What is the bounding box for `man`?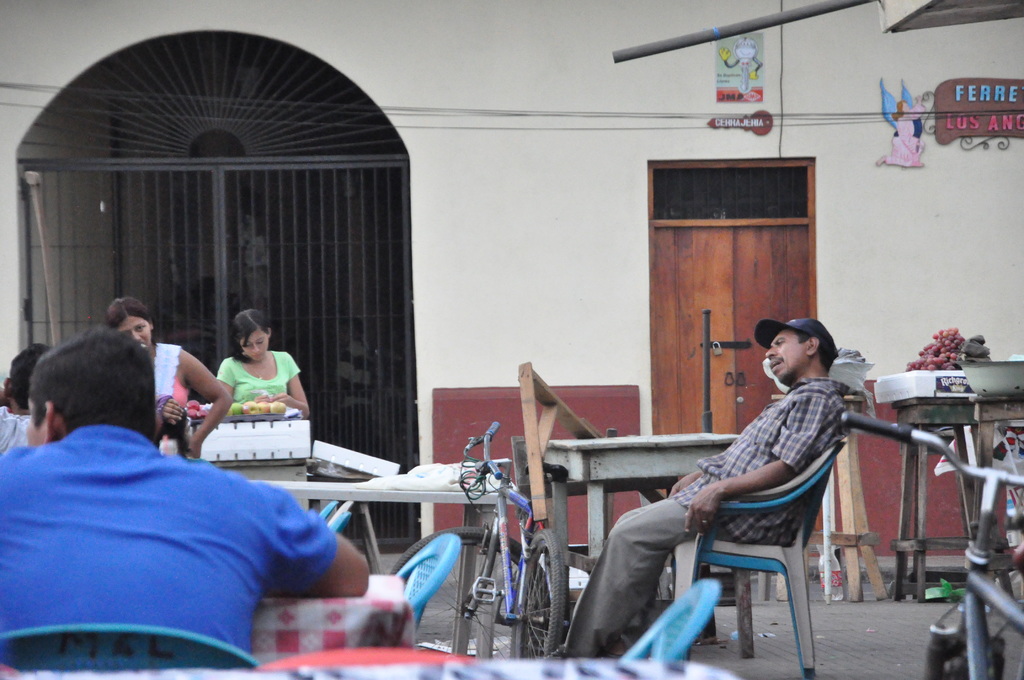
(0,321,374,658).
